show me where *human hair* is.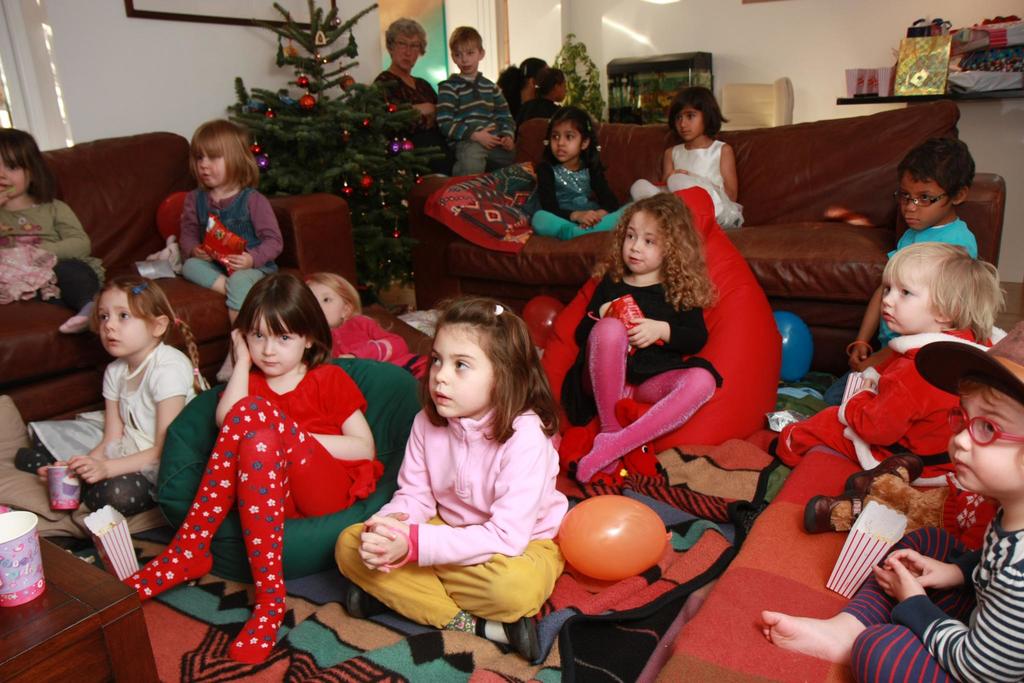
*human hair* is at <box>446,21,483,57</box>.
